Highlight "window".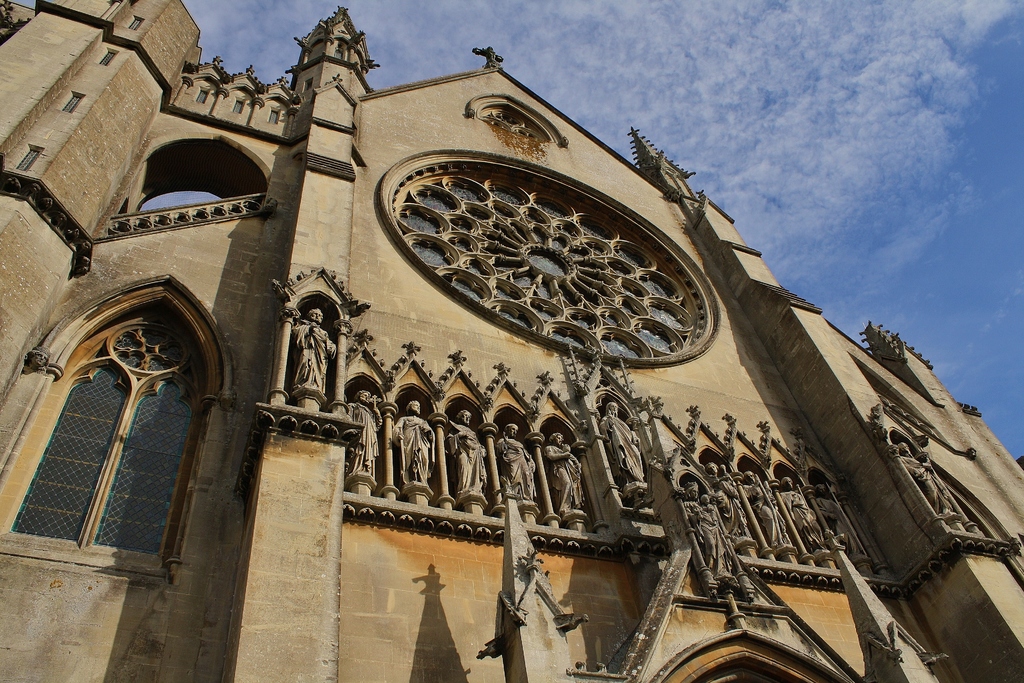
Highlighted region: 17 258 212 582.
